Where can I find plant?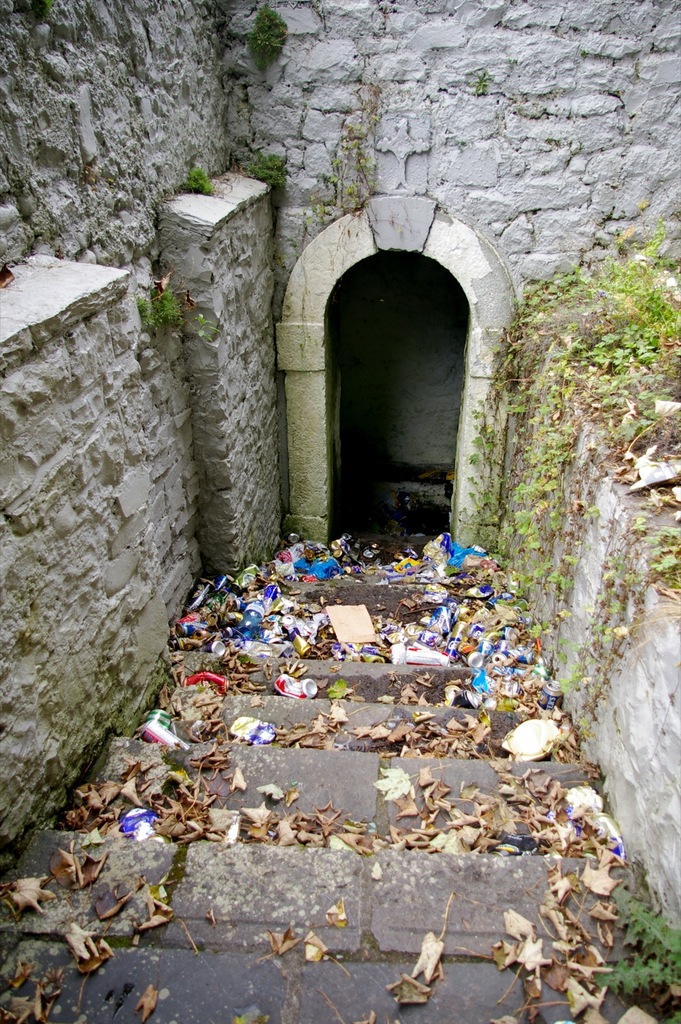
You can find it at box(448, 182, 680, 746).
